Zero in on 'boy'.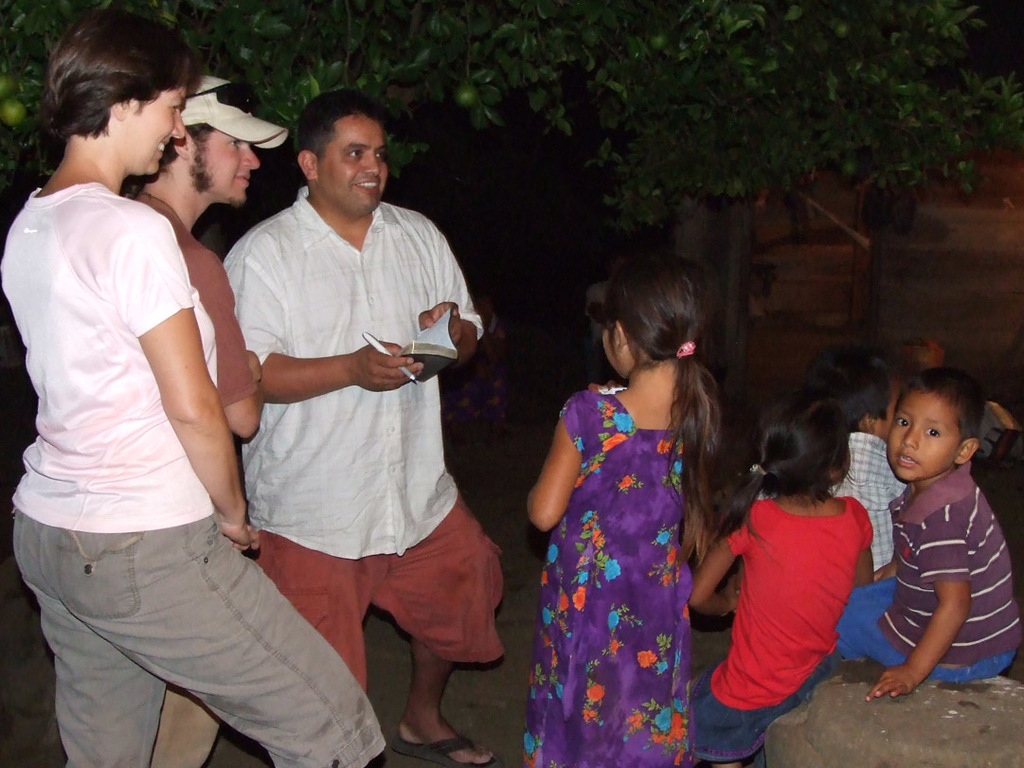
Zeroed in: <bbox>830, 367, 1023, 702</bbox>.
